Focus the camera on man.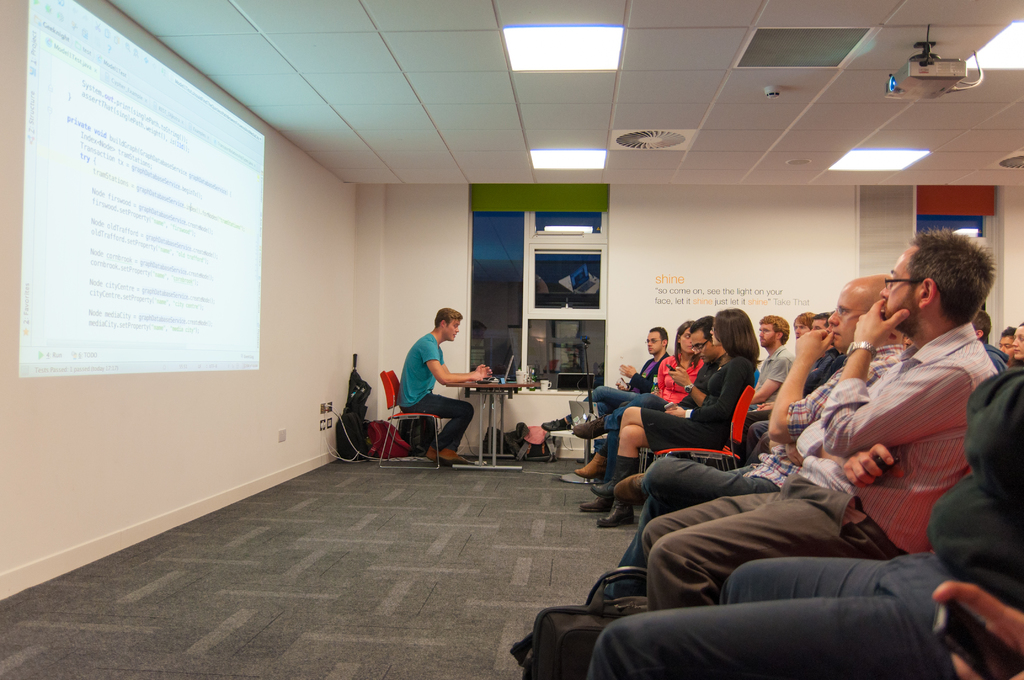
Focus region: <region>543, 323, 663, 448</region>.
